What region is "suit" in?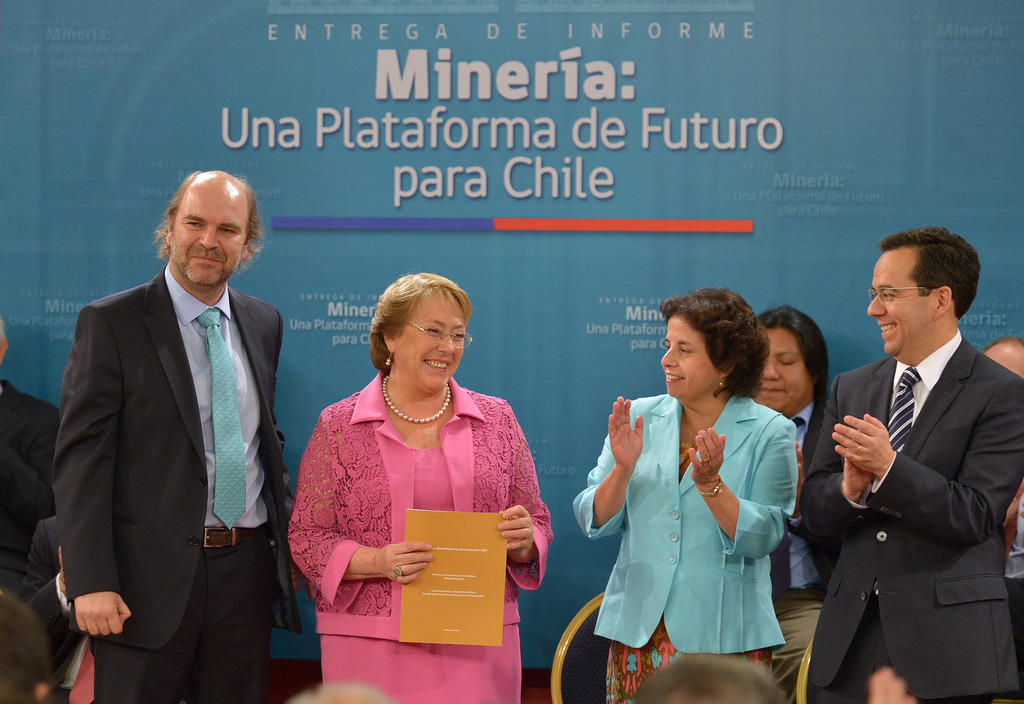
detection(54, 265, 307, 703).
